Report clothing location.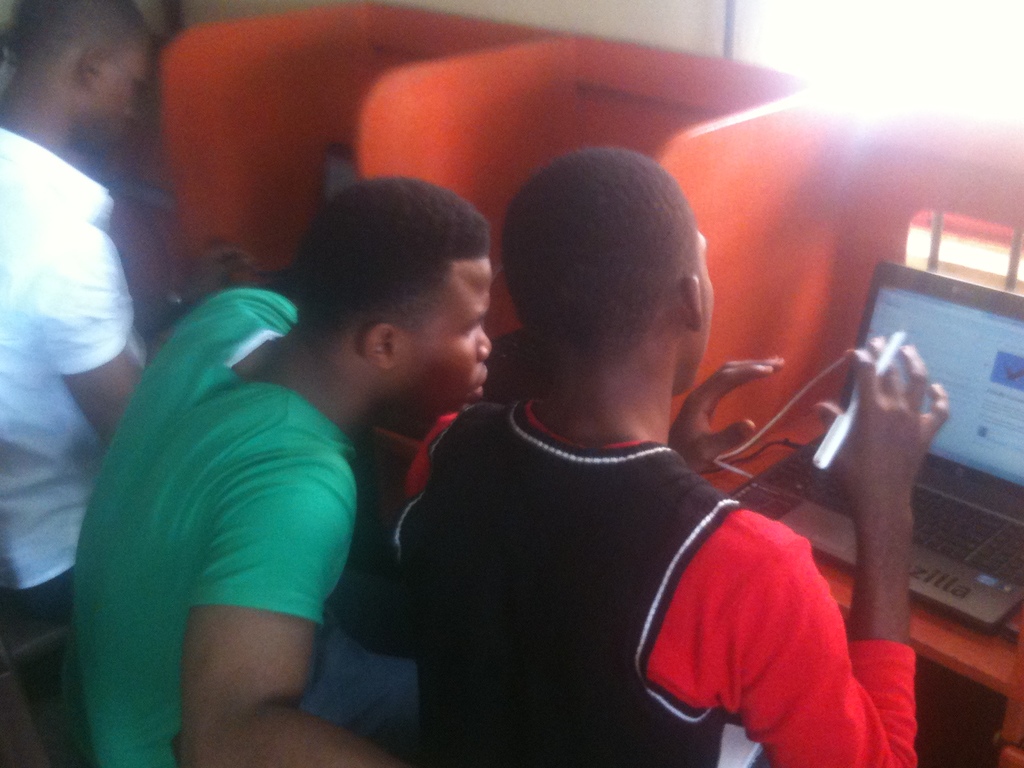
Report: BBox(56, 266, 431, 767).
